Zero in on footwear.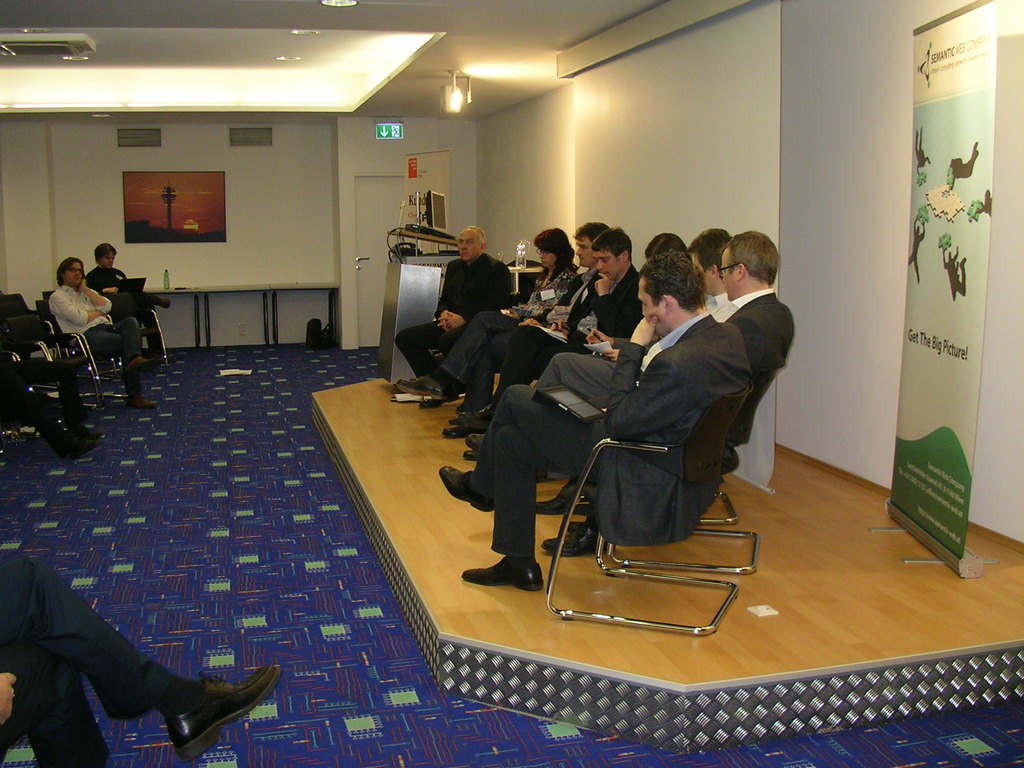
Zeroed in: 125 358 157 379.
